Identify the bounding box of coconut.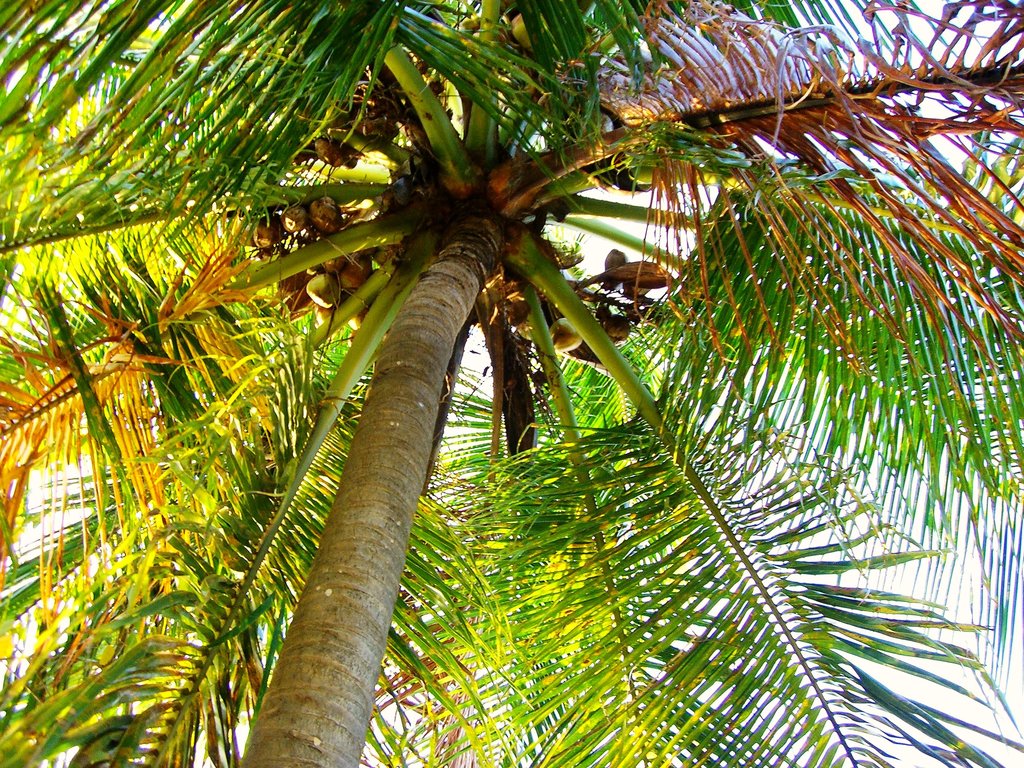
620 285 653 297.
